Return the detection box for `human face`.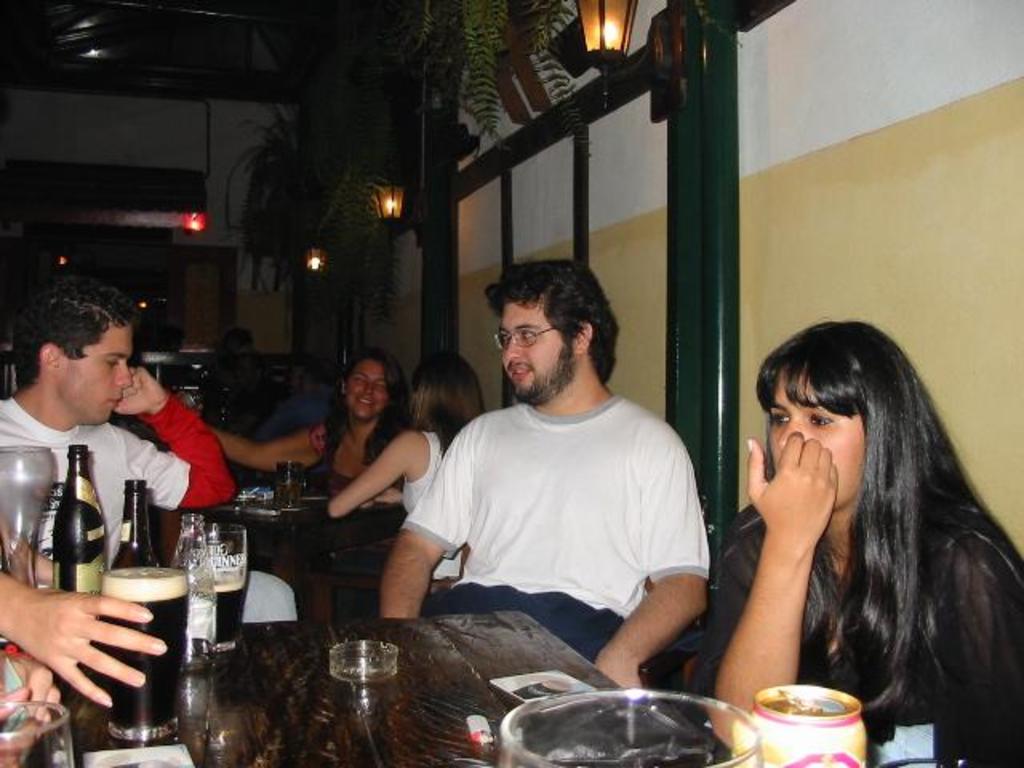
771 371 866 506.
